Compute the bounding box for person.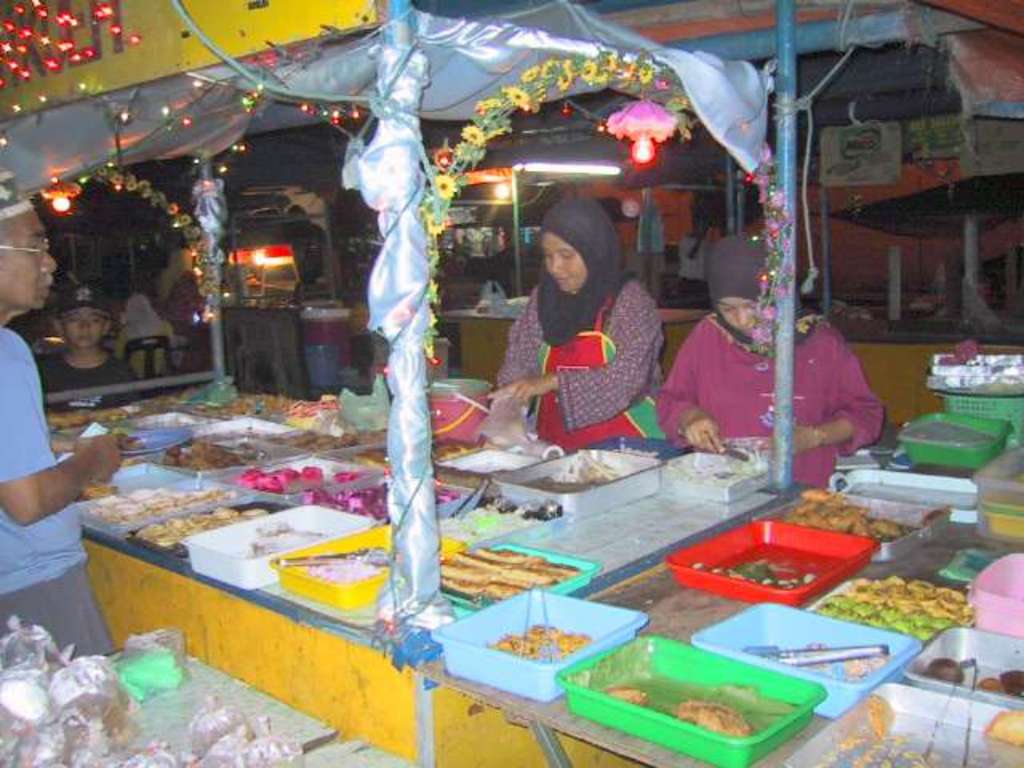
{"left": 483, "top": 195, "right": 667, "bottom": 454}.
